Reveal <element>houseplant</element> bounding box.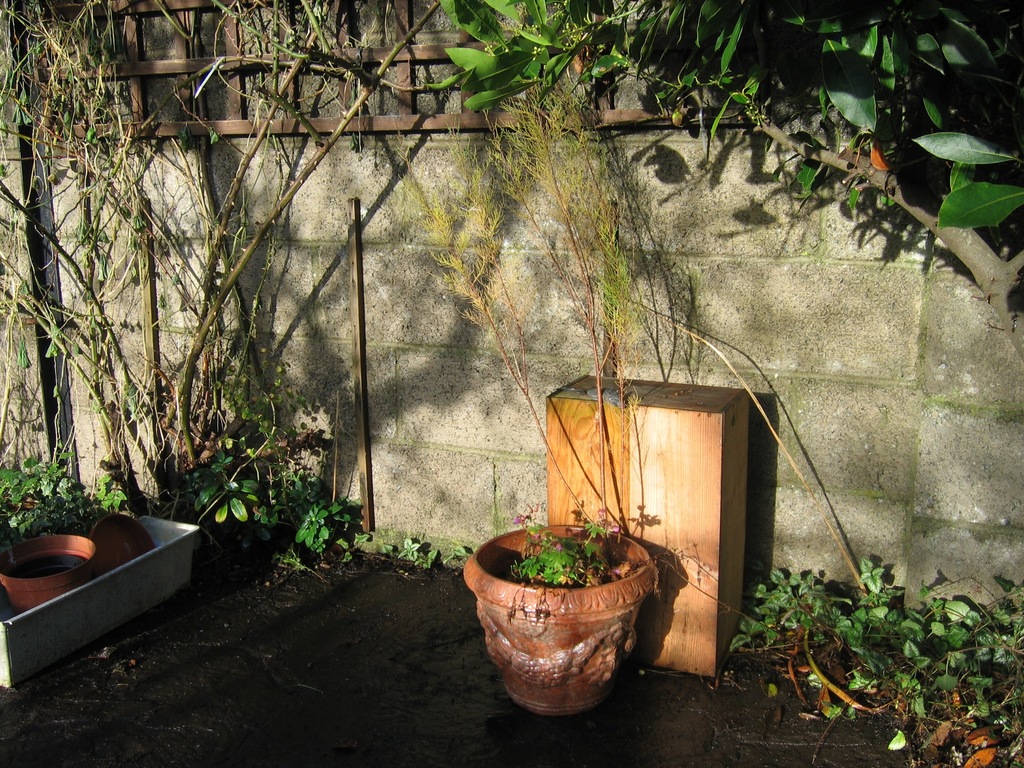
Revealed: rect(729, 549, 1023, 762).
